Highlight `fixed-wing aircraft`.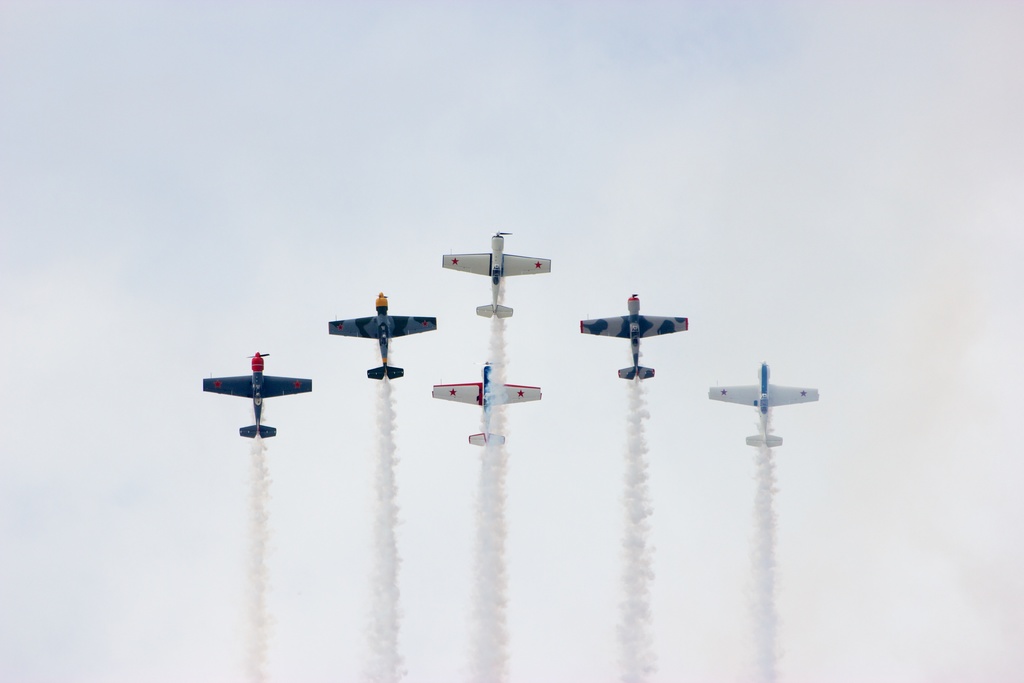
Highlighted region: (x1=706, y1=357, x2=819, y2=454).
